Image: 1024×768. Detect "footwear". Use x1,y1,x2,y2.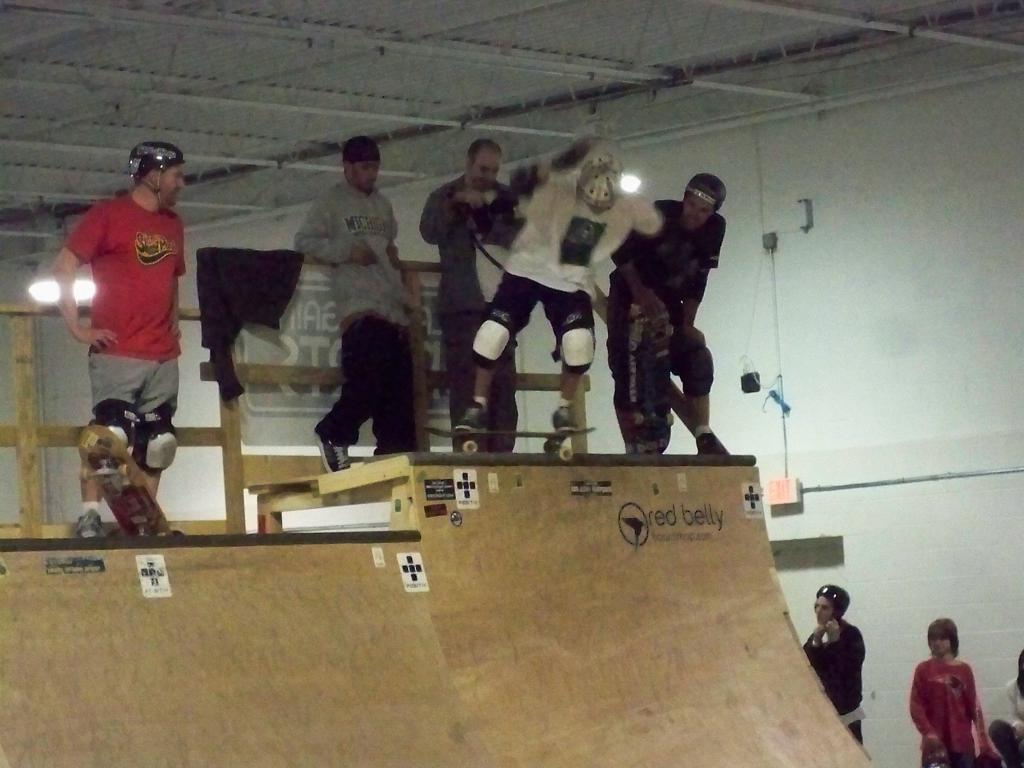
454,405,486,435.
